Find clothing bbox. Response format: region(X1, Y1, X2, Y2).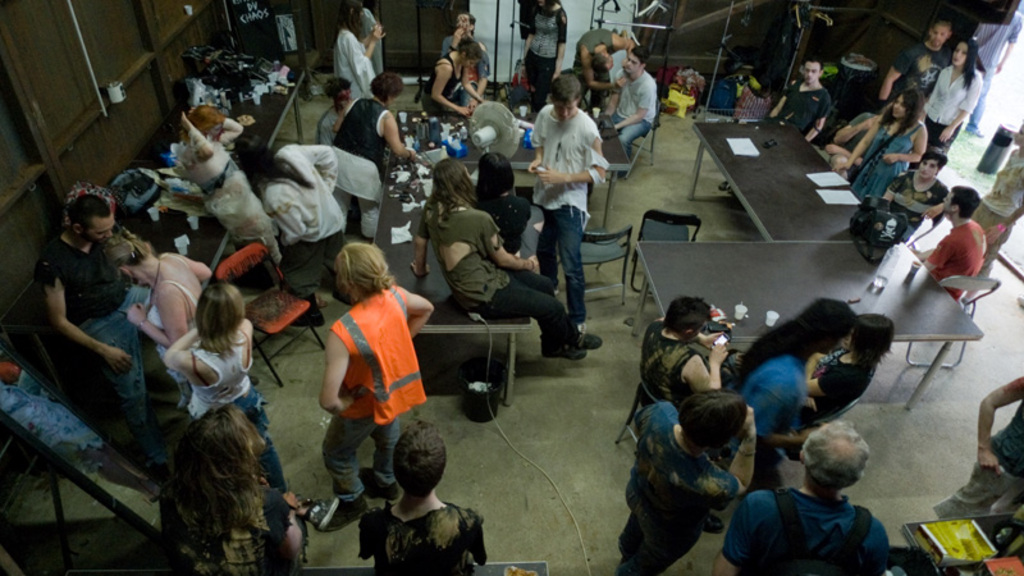
region(266, 142, 348, 300).
